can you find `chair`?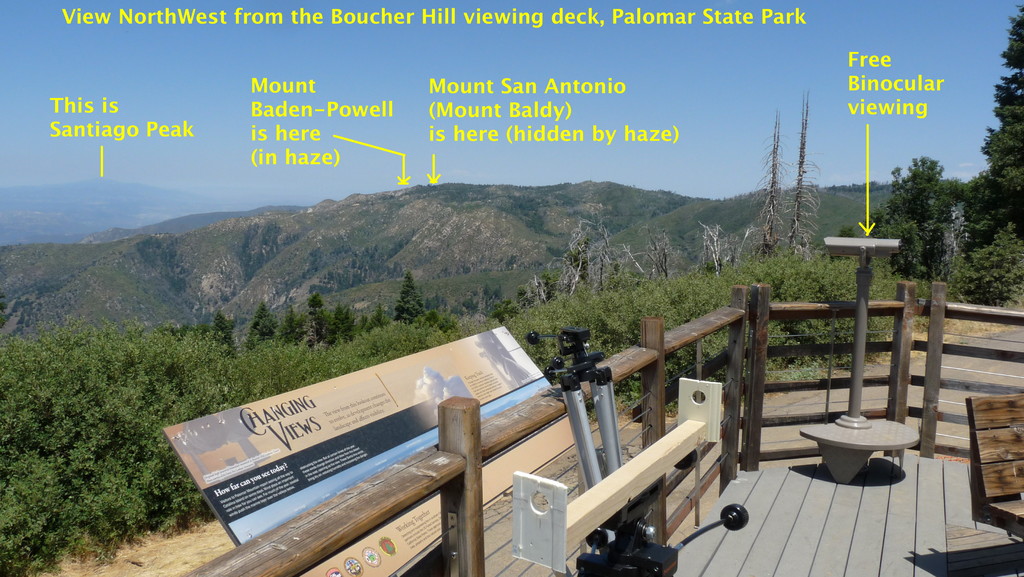
Yes, bounding box: box(950, 367, 1023, 552).
